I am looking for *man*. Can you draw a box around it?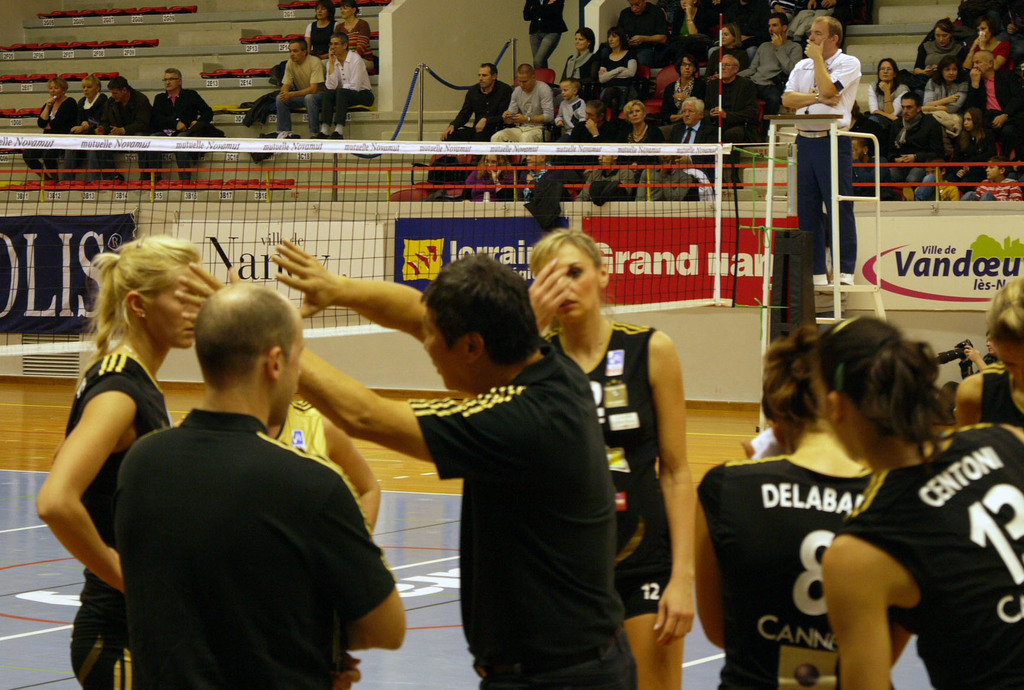
Sure, the bounding box is 961,155,1021,205.
